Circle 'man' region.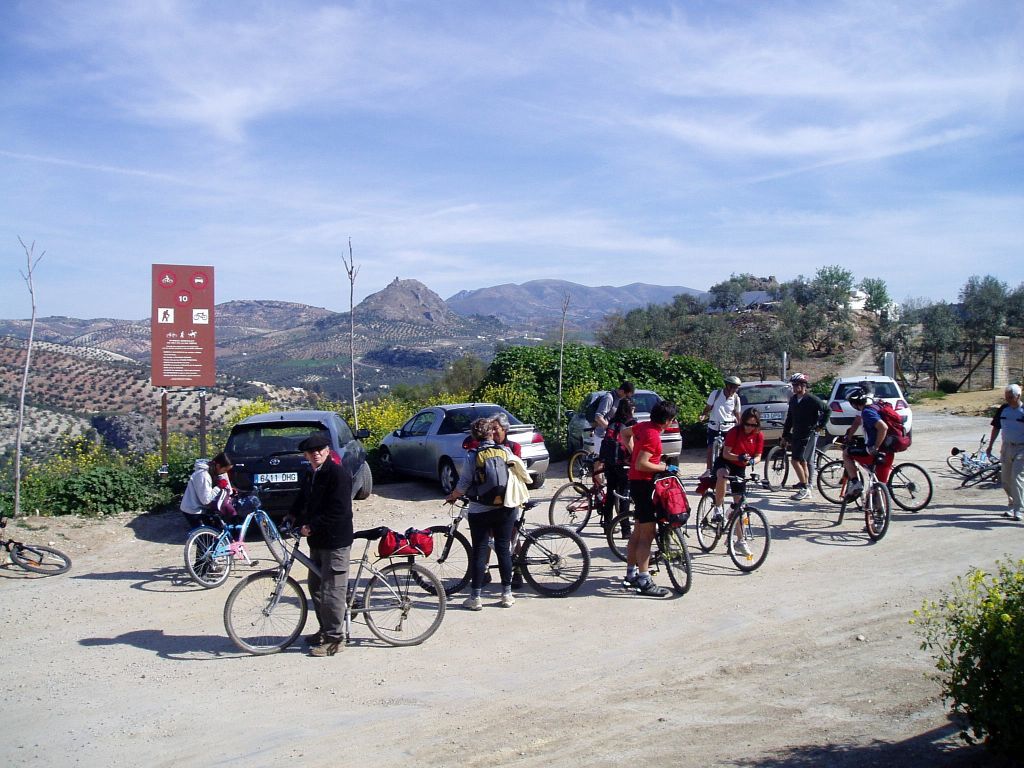
Region: (x1=579, y1=381, x2=638, y2=511).
